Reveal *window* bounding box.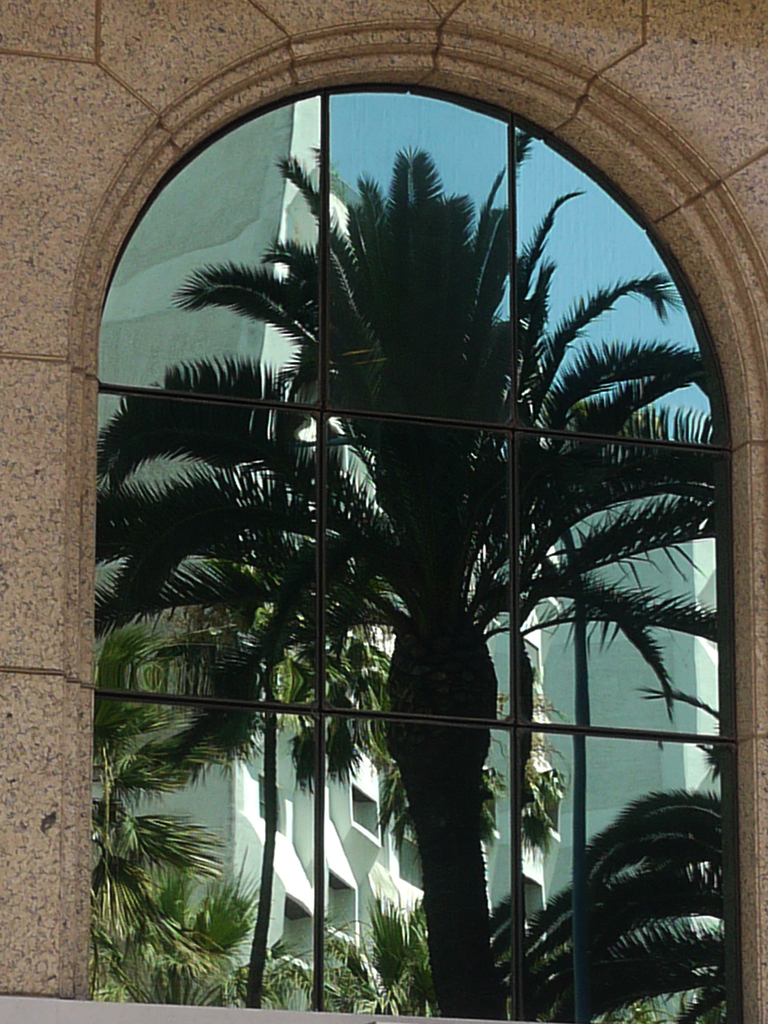
Revealed: bbox=[130, 32, 735, 997].
